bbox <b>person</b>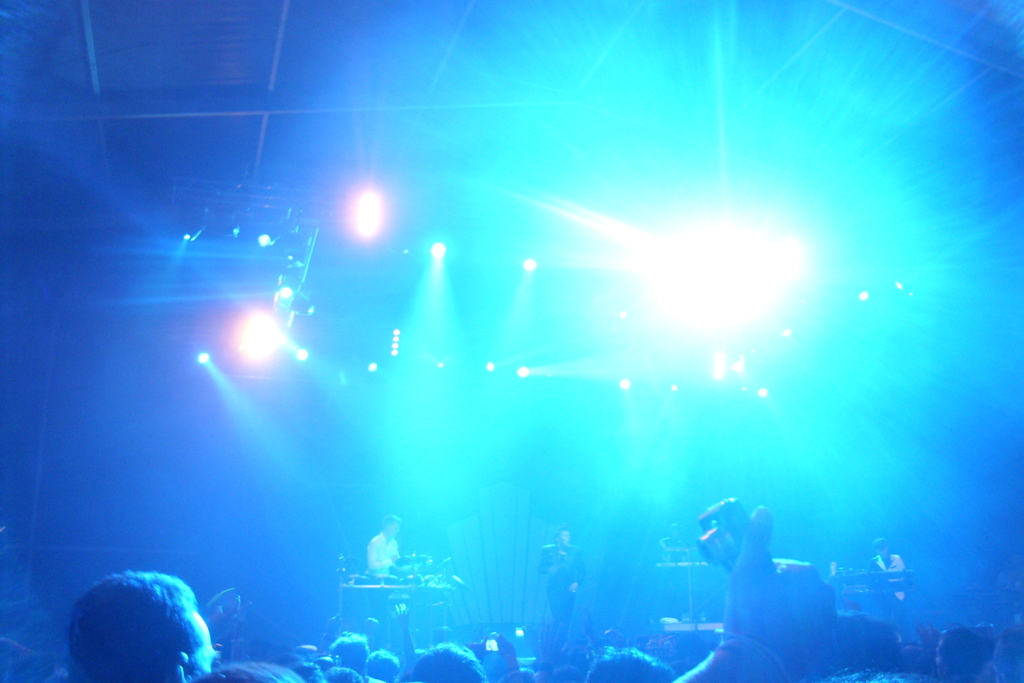
bbox=[875, 538, 908, 625]
